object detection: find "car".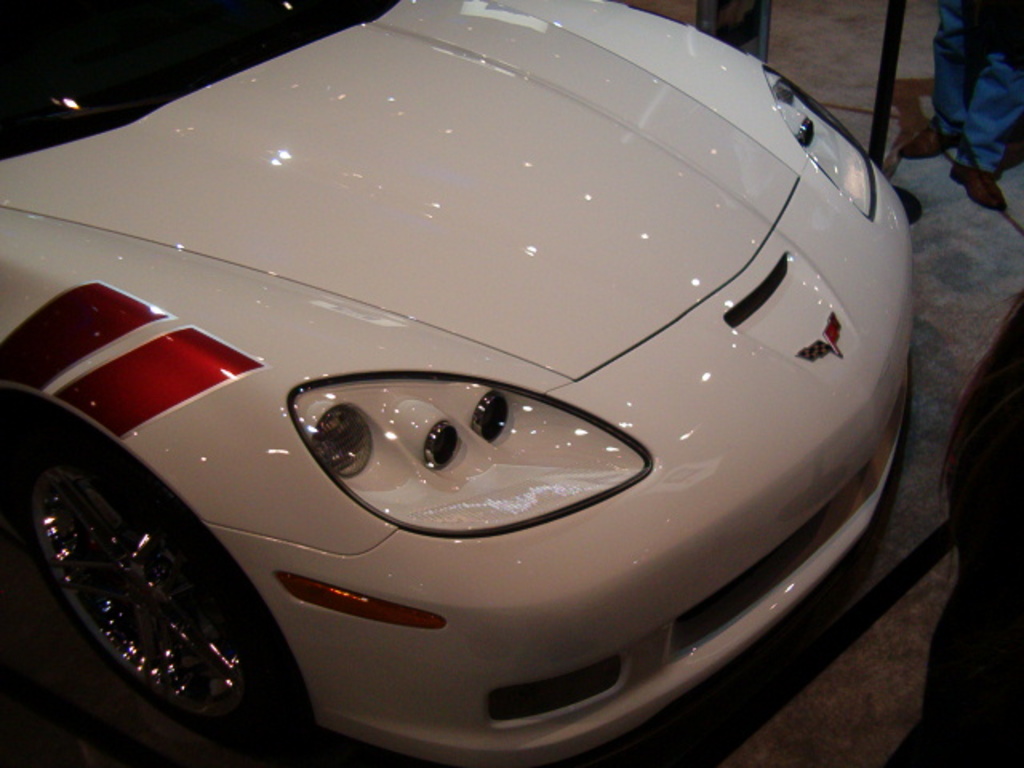
[left=0, top=2, right=918, bottom=765].
